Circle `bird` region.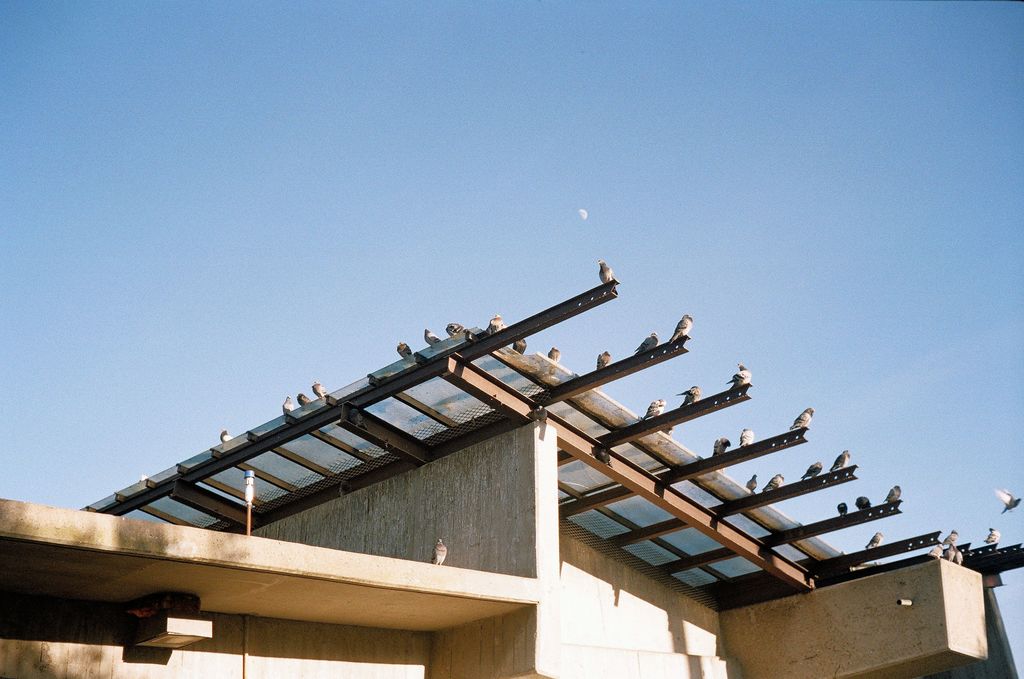
Region: {"x1": 836, "y1": 502, "x2": 848, "y2": 517}.
